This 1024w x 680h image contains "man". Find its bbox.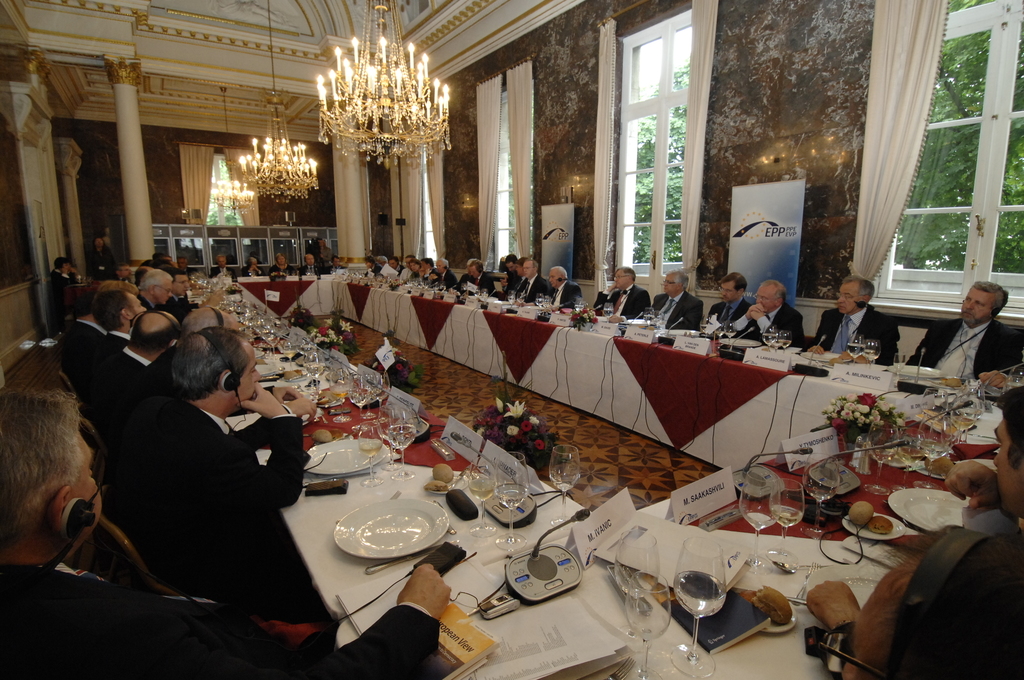
crop(815, 280, 899, 364).
